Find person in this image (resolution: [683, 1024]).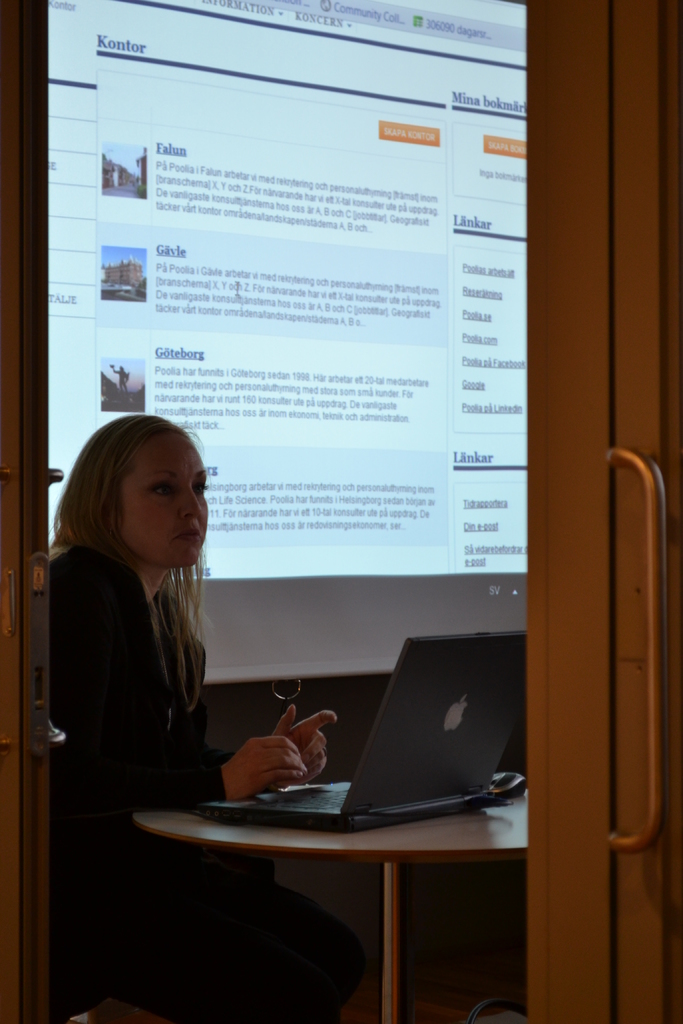
crop(45, 408, 338, 1023).
